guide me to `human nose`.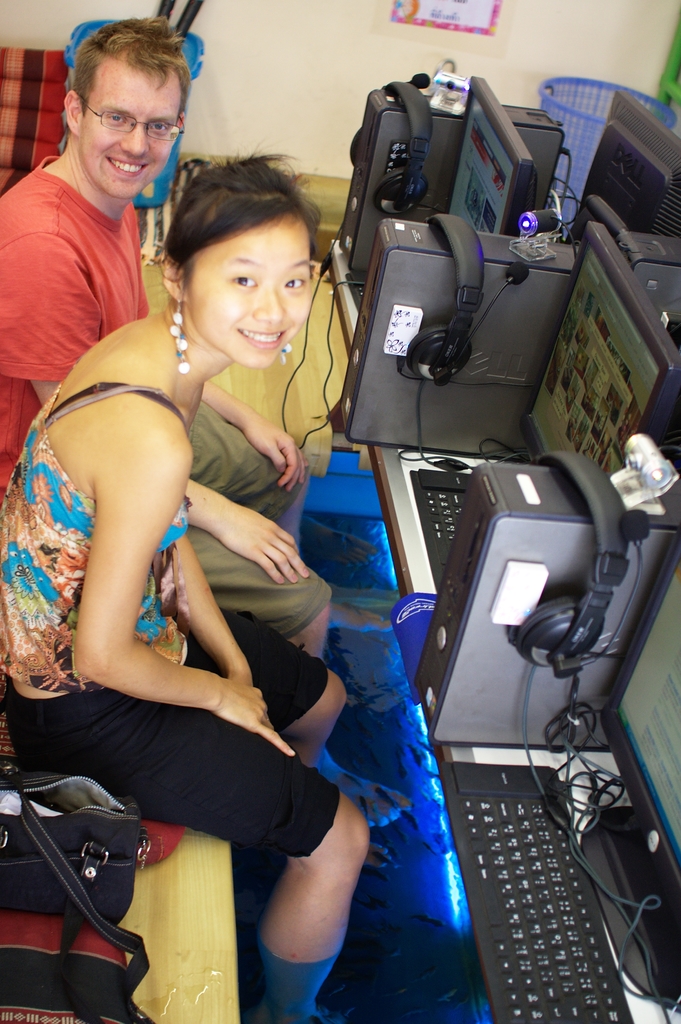
Guidance: 252/285/289/323.
